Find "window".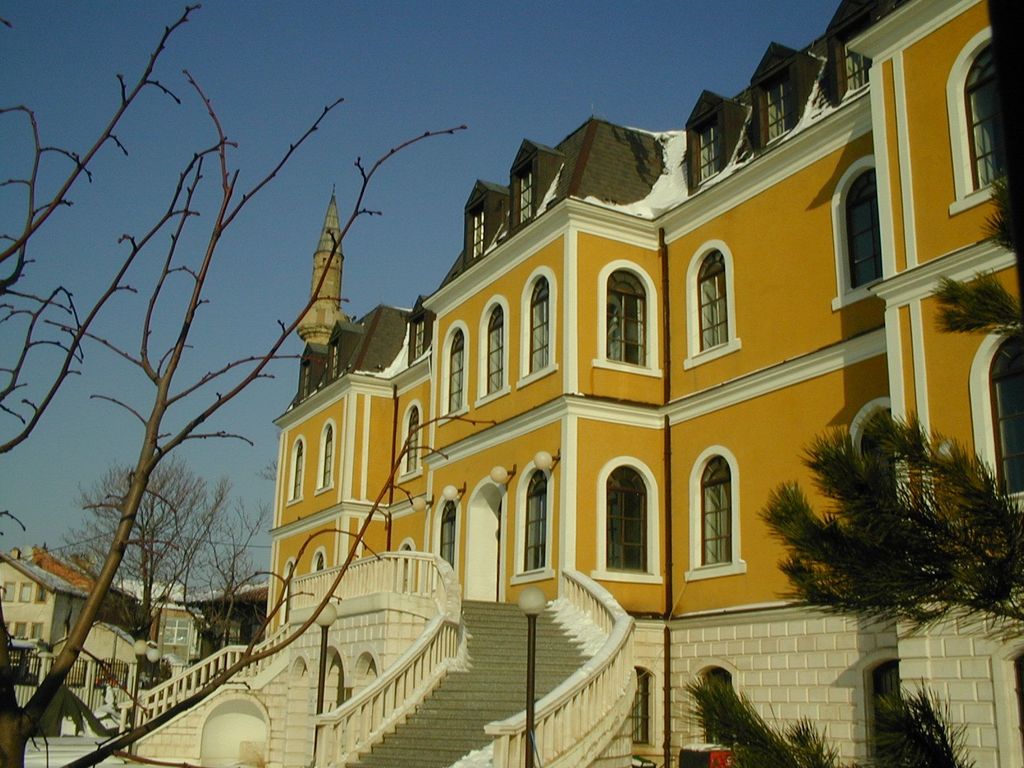
687 664 740 750.
